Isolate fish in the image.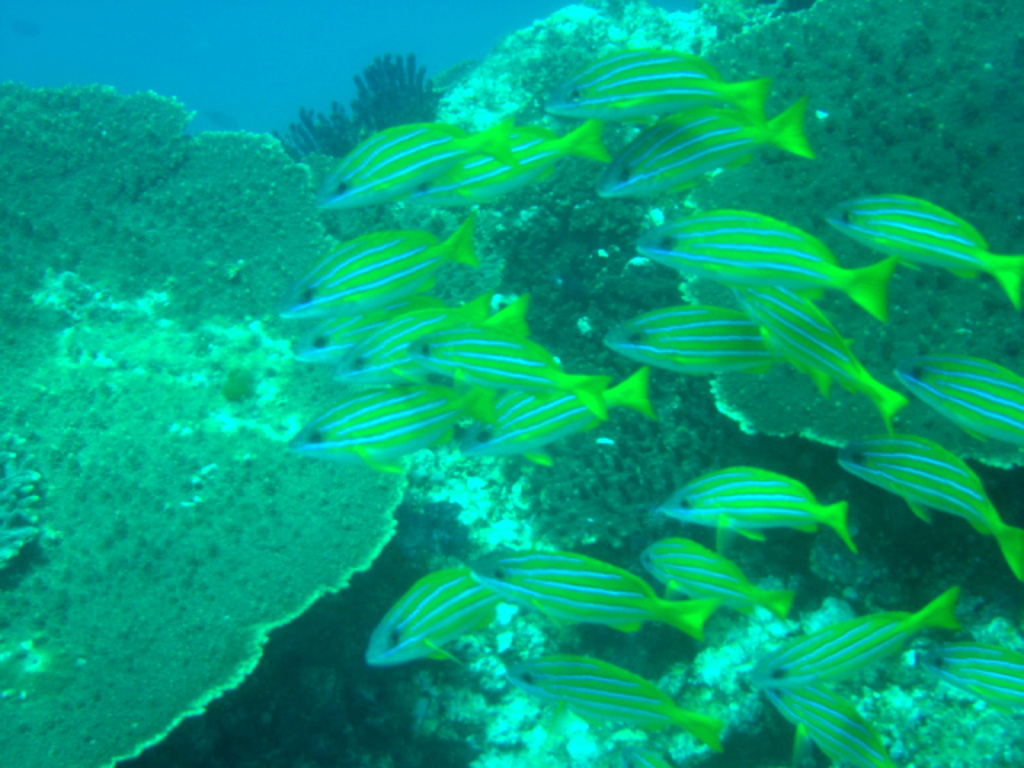
Isolated region: 470/547/718/648.
